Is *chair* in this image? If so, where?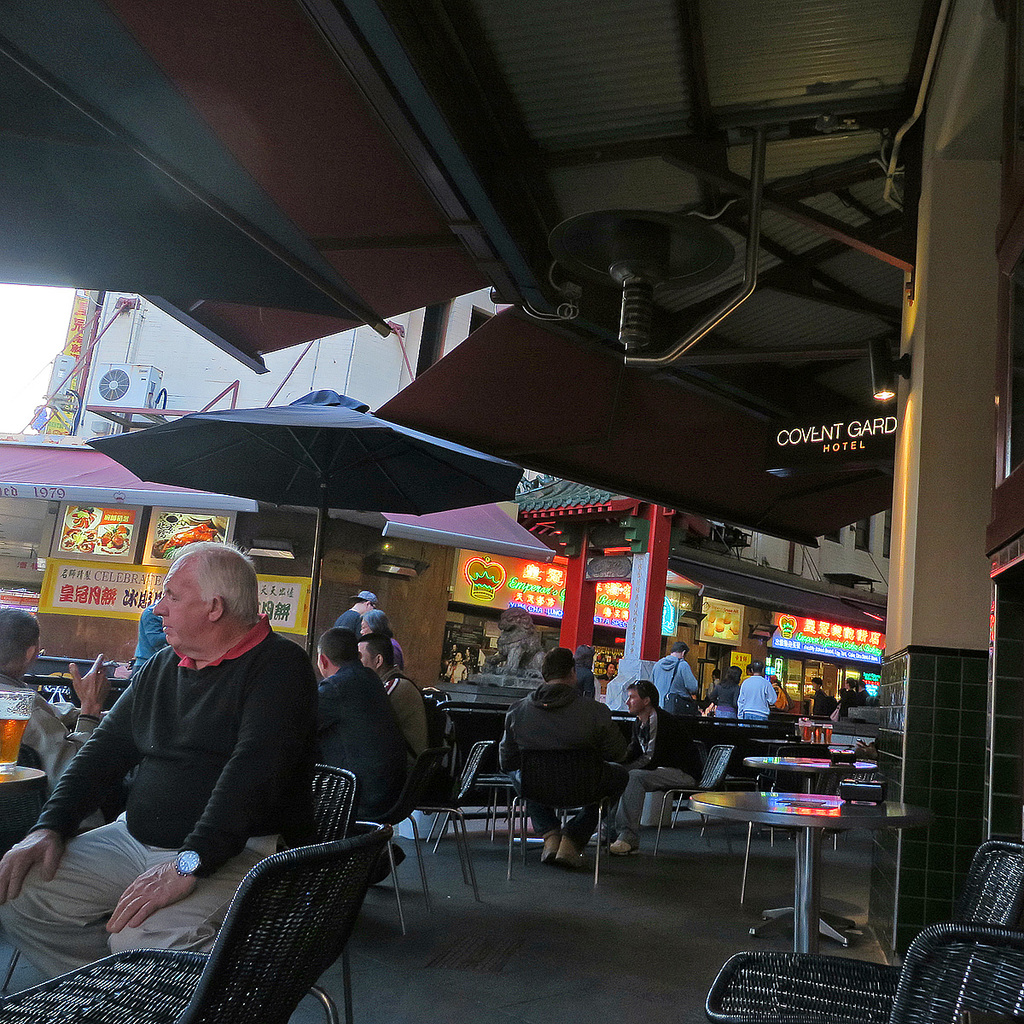
Yes, at region(284, 759, 358, 1023).
